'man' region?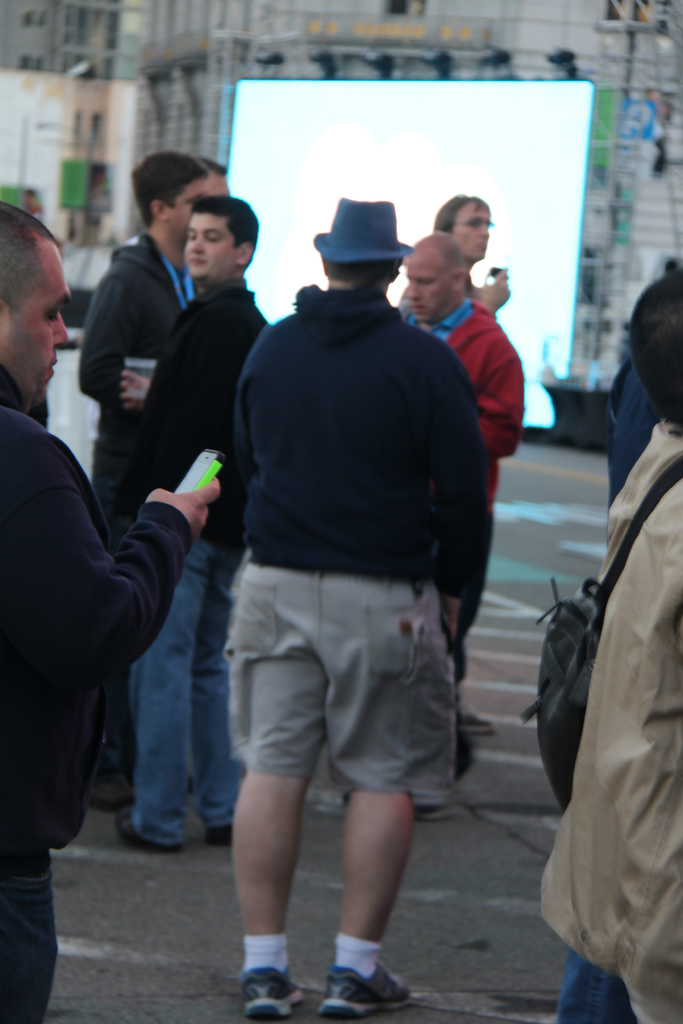
l=184, t=172, r=507, b=965
